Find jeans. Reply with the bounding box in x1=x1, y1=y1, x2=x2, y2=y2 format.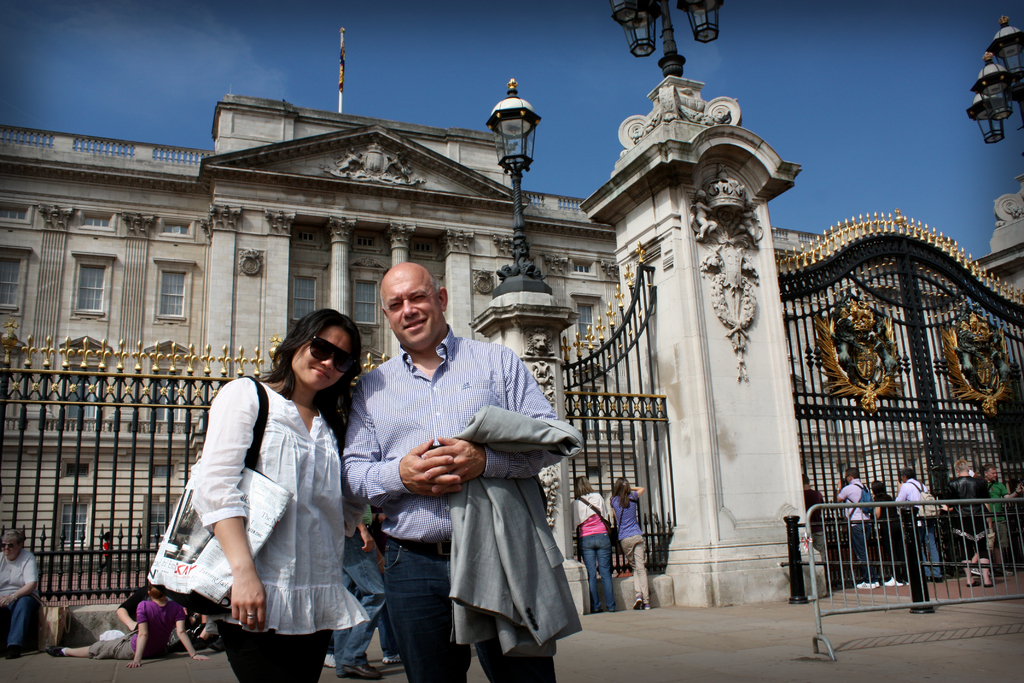
x1=219, y1=624, x2=325, y2=682.
